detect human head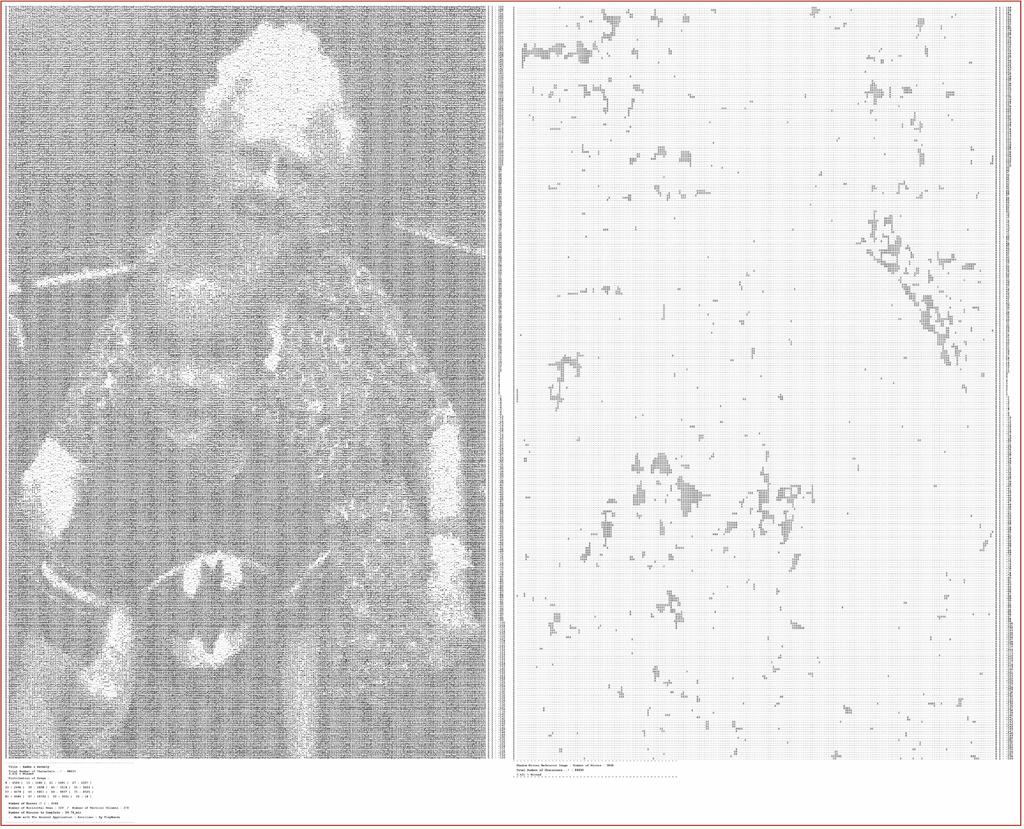
(131, 236, 275, 444)
